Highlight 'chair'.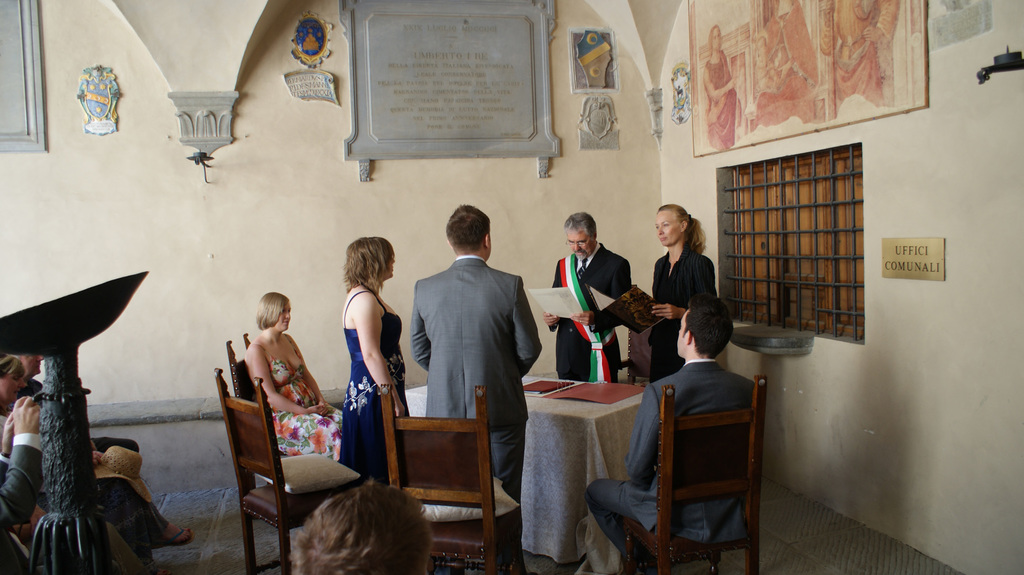
Highlighted region: [left=214, top=368, right=362, bottom=574].
